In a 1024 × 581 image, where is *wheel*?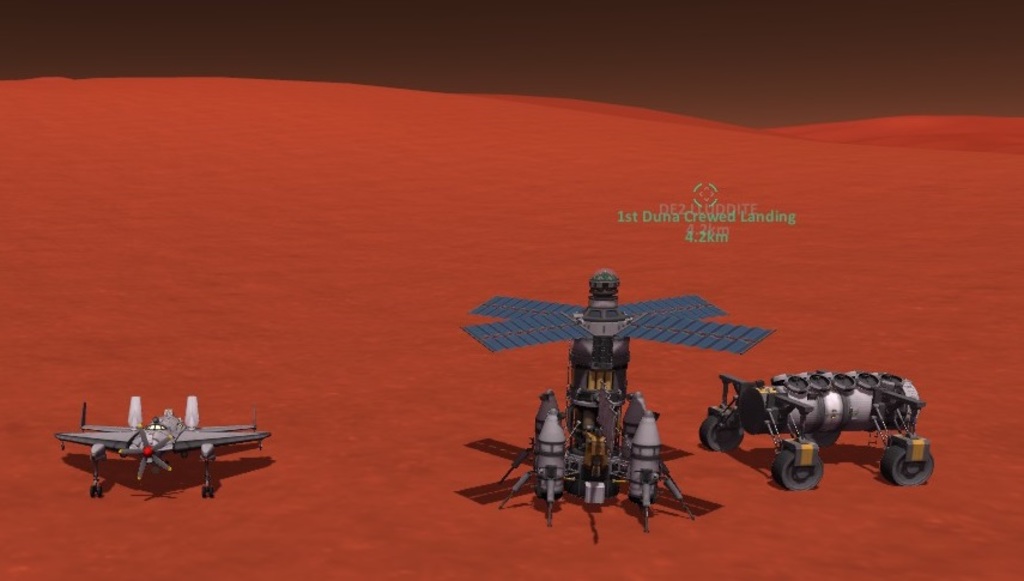
<bbox>202, 488, 205, 500</bbox>.
